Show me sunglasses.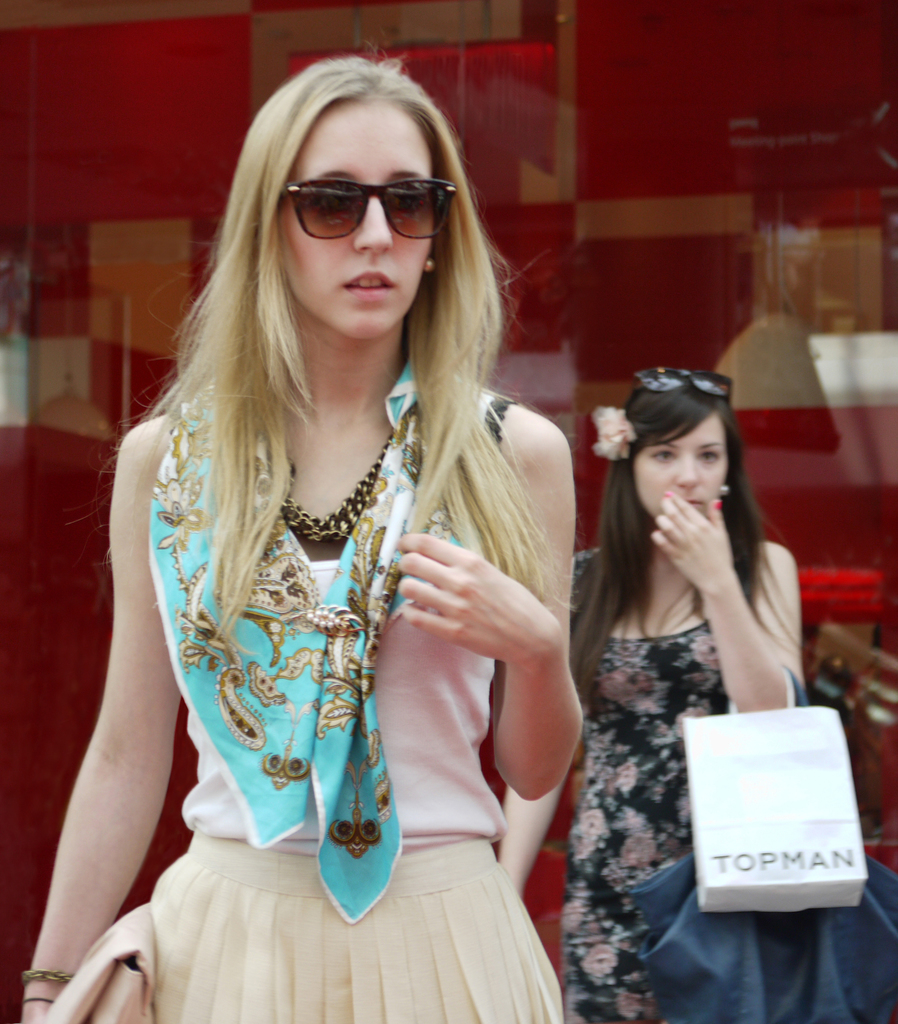
sunglasses is here: pyautogui.locateOnScreen(281, 171, 458, 251).
